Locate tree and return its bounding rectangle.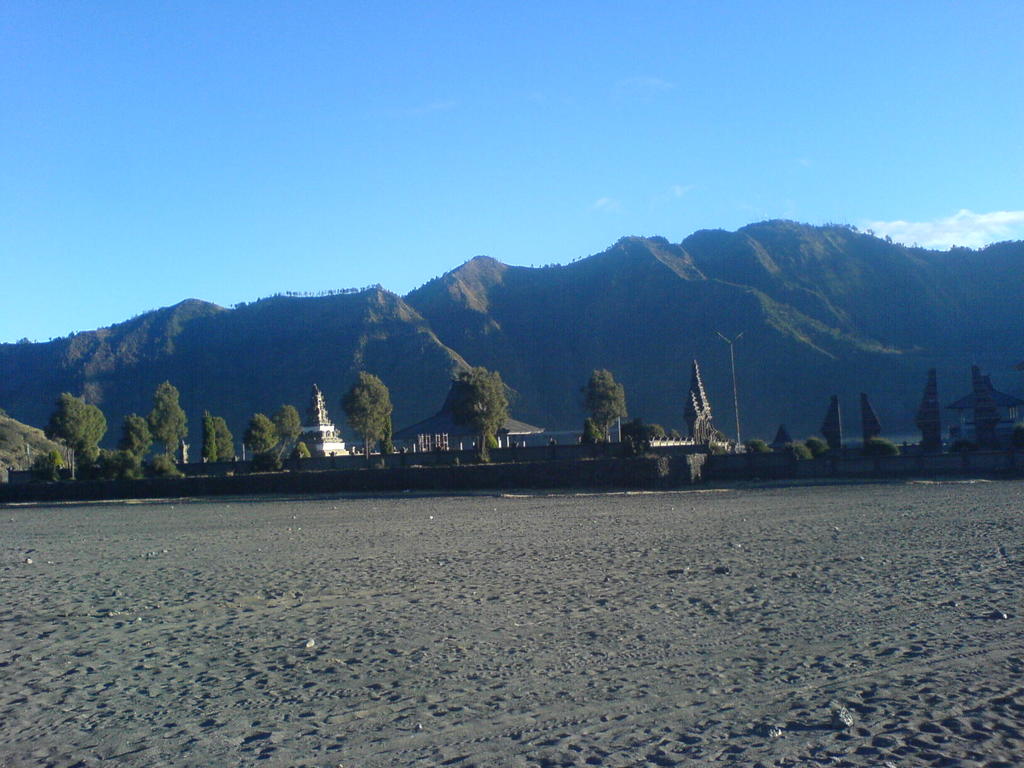
438, 368, 511, 470.
